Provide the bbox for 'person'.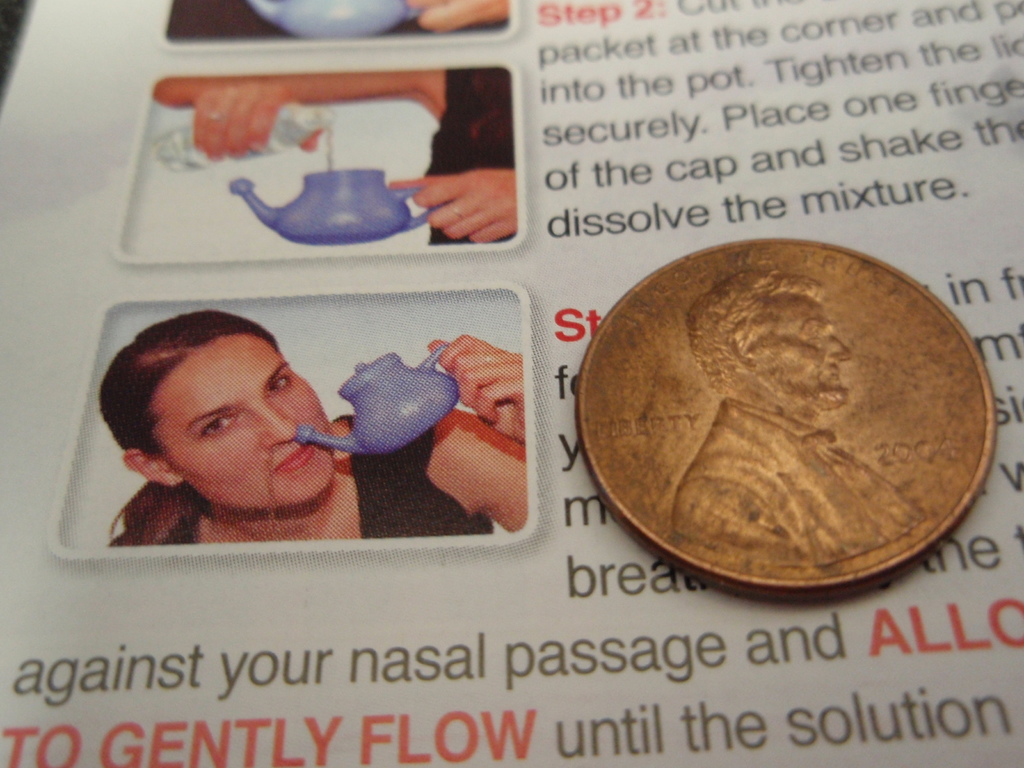
(x1=149, y1=61, x2=519, y2=246).
